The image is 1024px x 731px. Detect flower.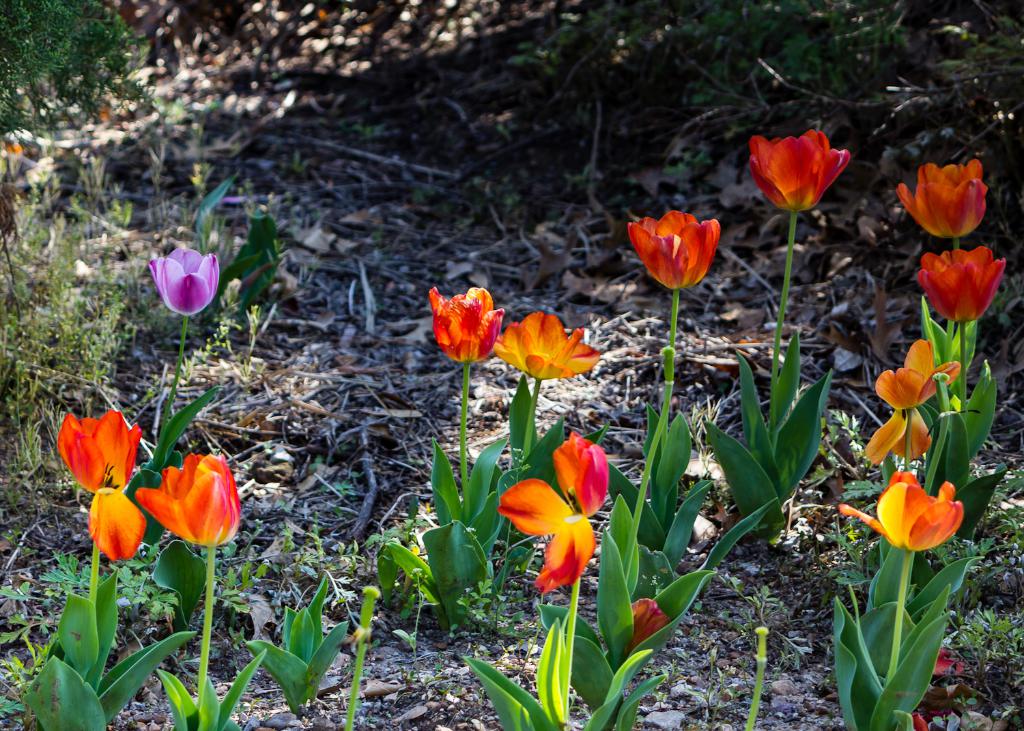
Detection: Rect(492, 311, 601, 386).
